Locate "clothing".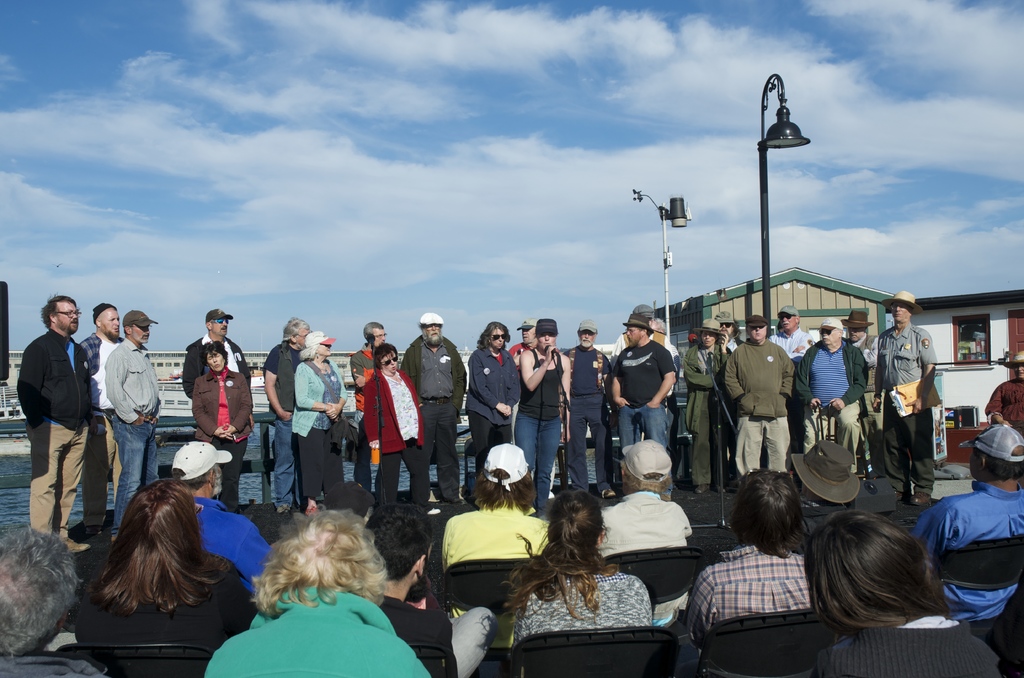
Bounding box: <box>720,332,794,483</box>.
